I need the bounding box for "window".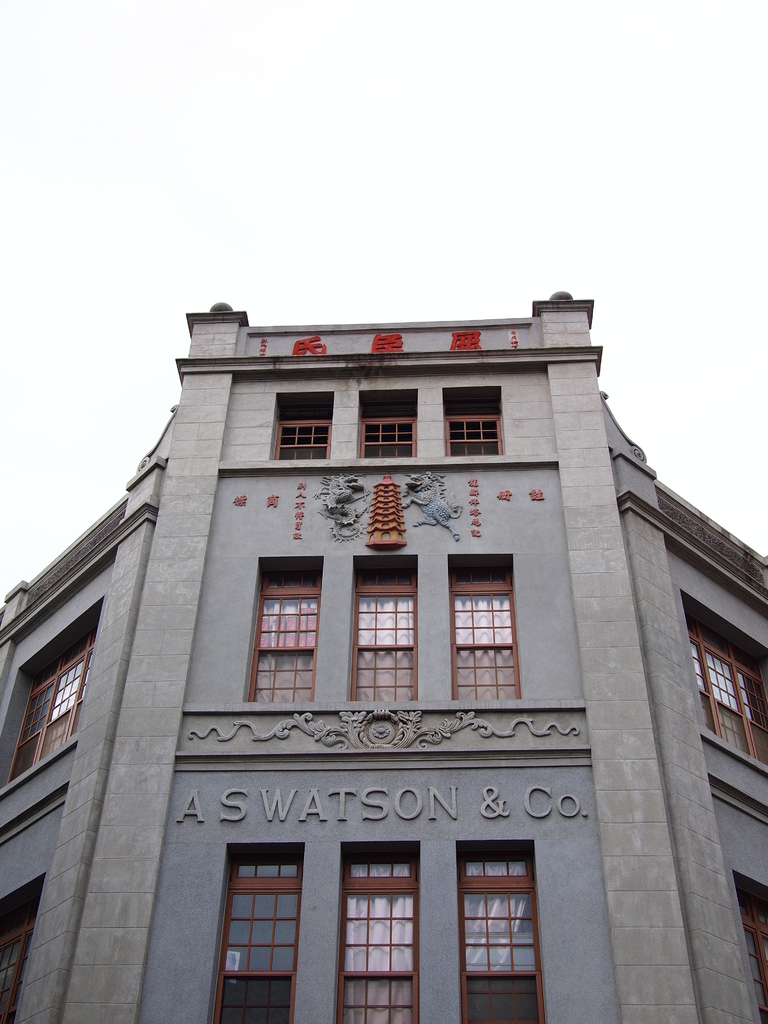
Here it is: [x1=274, y1=417, x2=328, y2=466].
